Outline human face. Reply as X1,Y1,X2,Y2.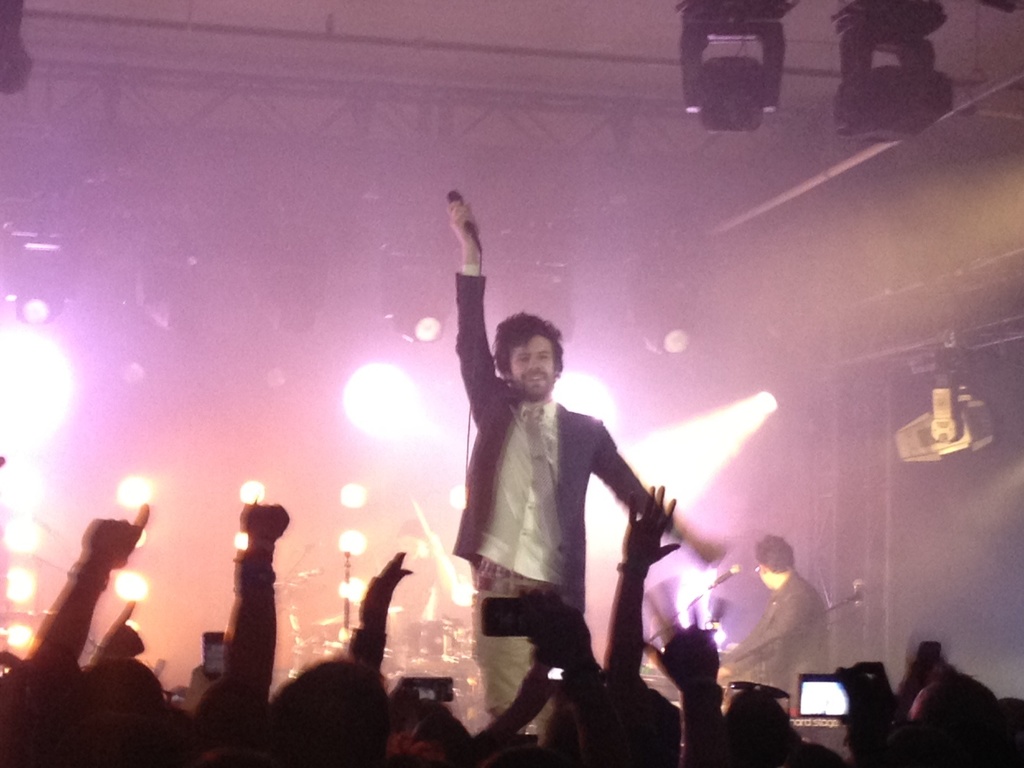
509,336,554,399.
